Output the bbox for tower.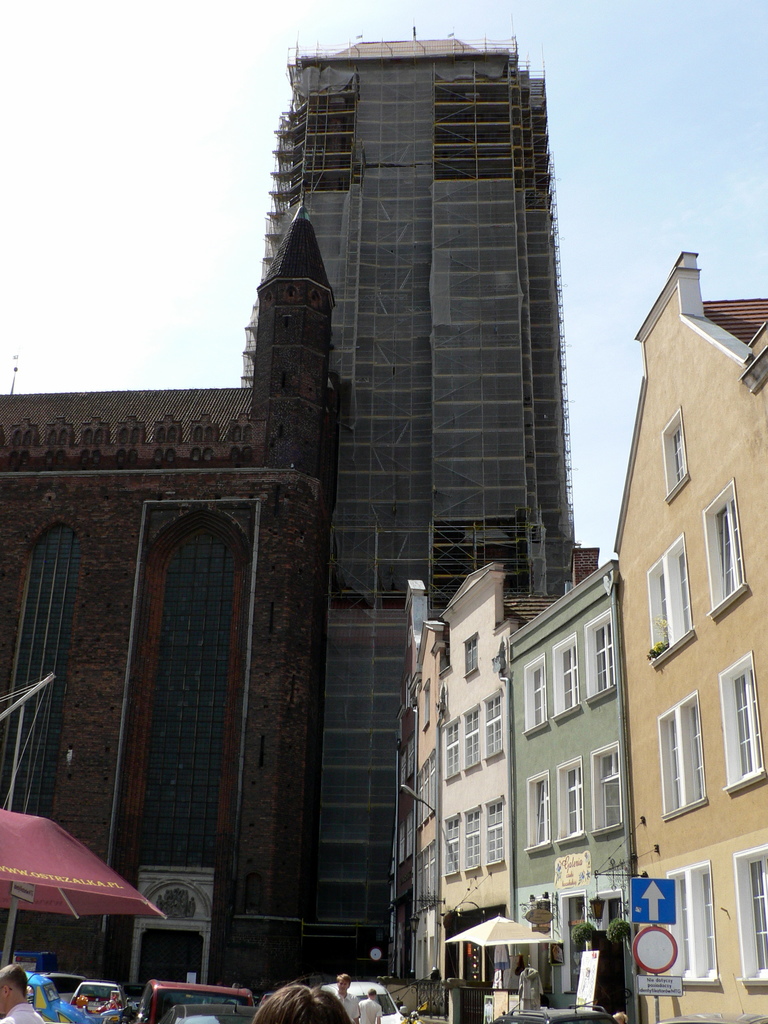
x1=234, y1=23, x2=573, y2=977.
